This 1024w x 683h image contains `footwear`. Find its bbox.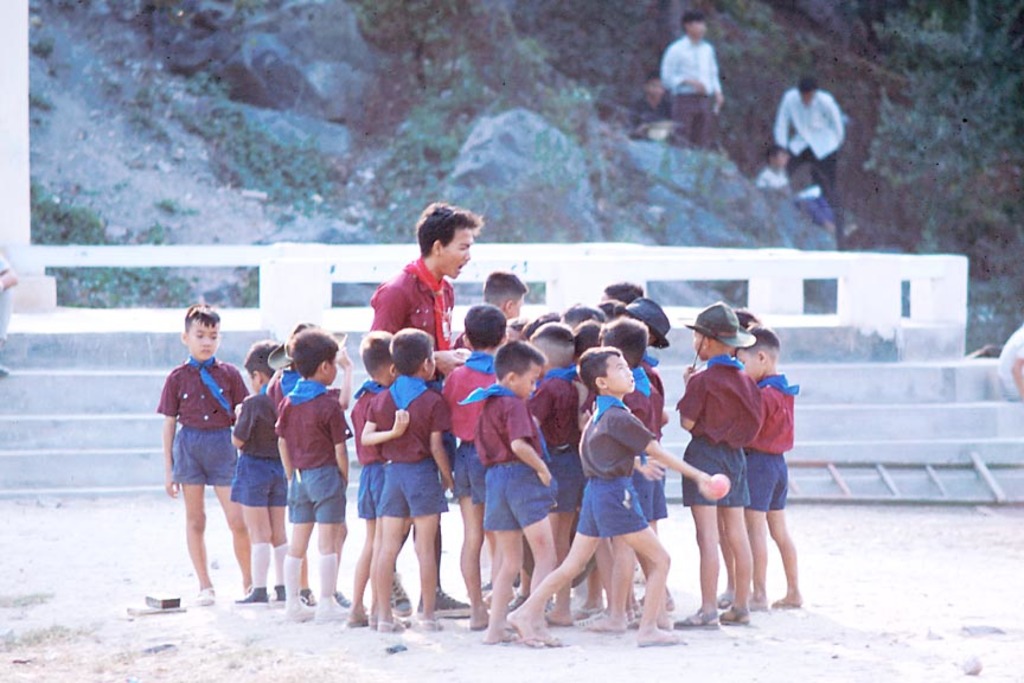
x1=236, y1=585, x2=268, y2=605.
